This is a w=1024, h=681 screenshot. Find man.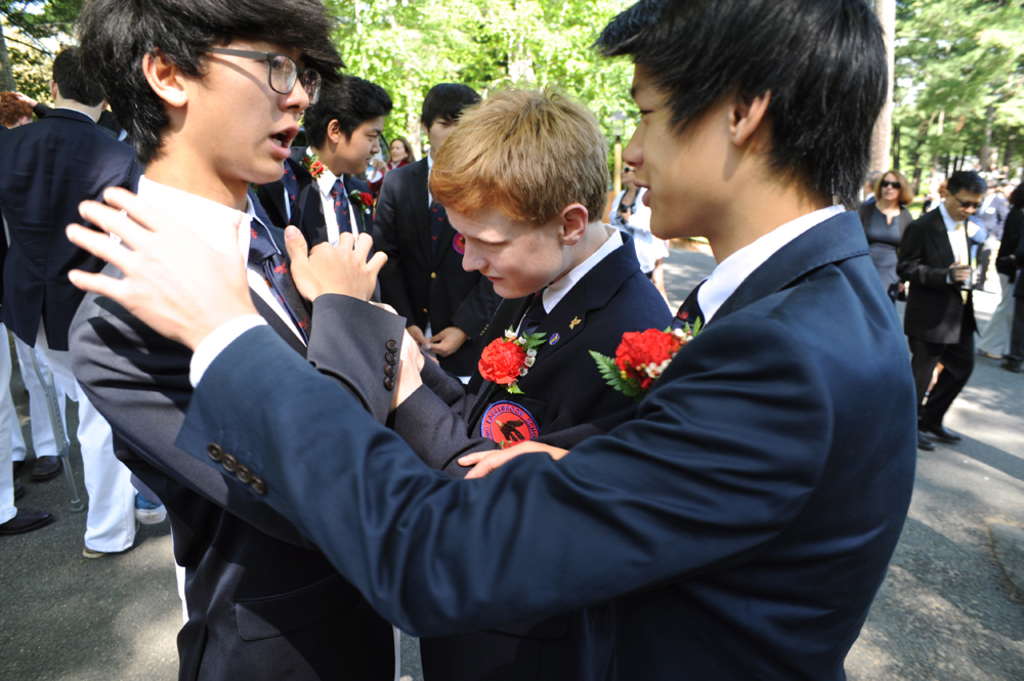
Bounding box: <region>895, 170, 989, 453</region>.
